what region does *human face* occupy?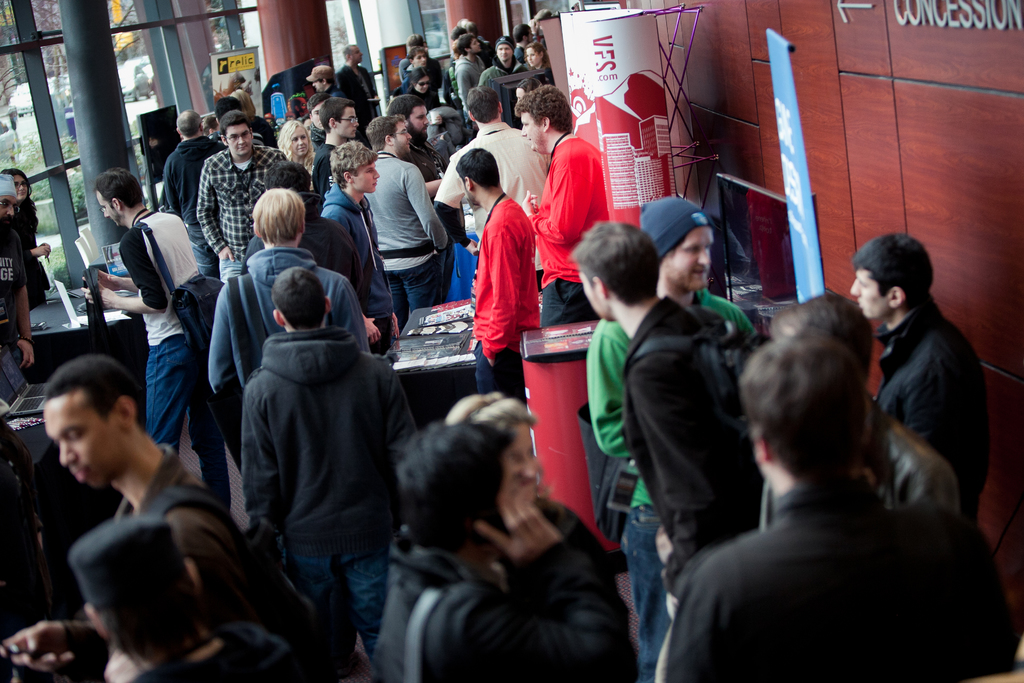
detection(358, 159, 381, 199).
